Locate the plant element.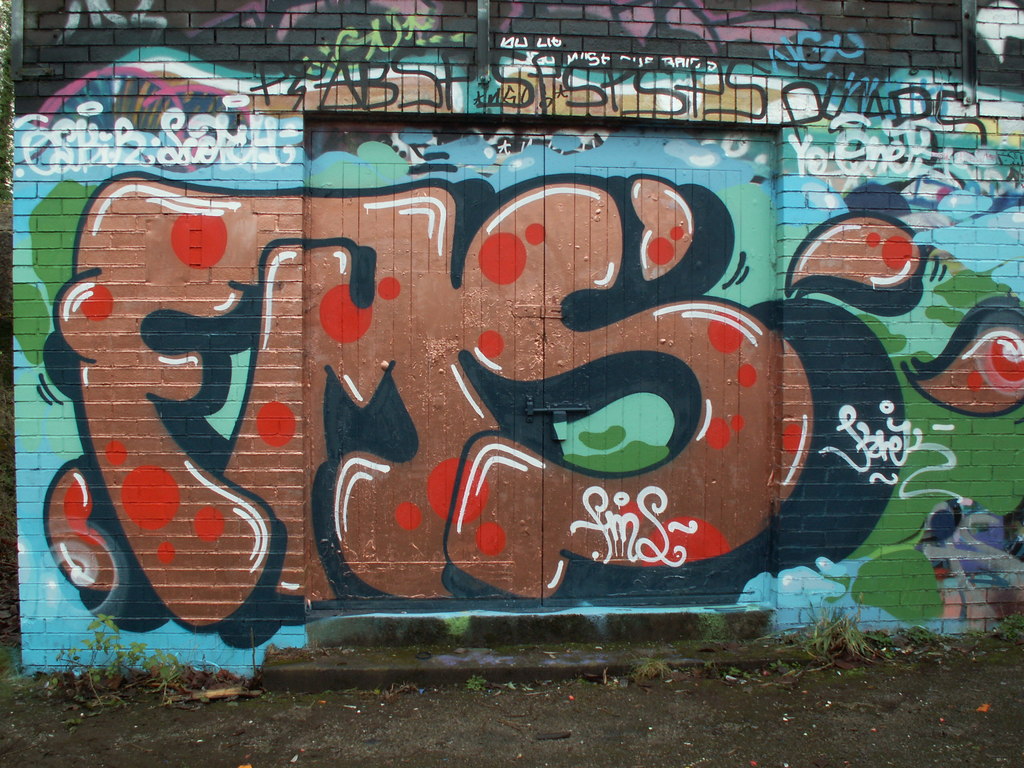
Element bbox: {"x1": 802, "y1": 598, "x2": 862, "y2": 656}.
